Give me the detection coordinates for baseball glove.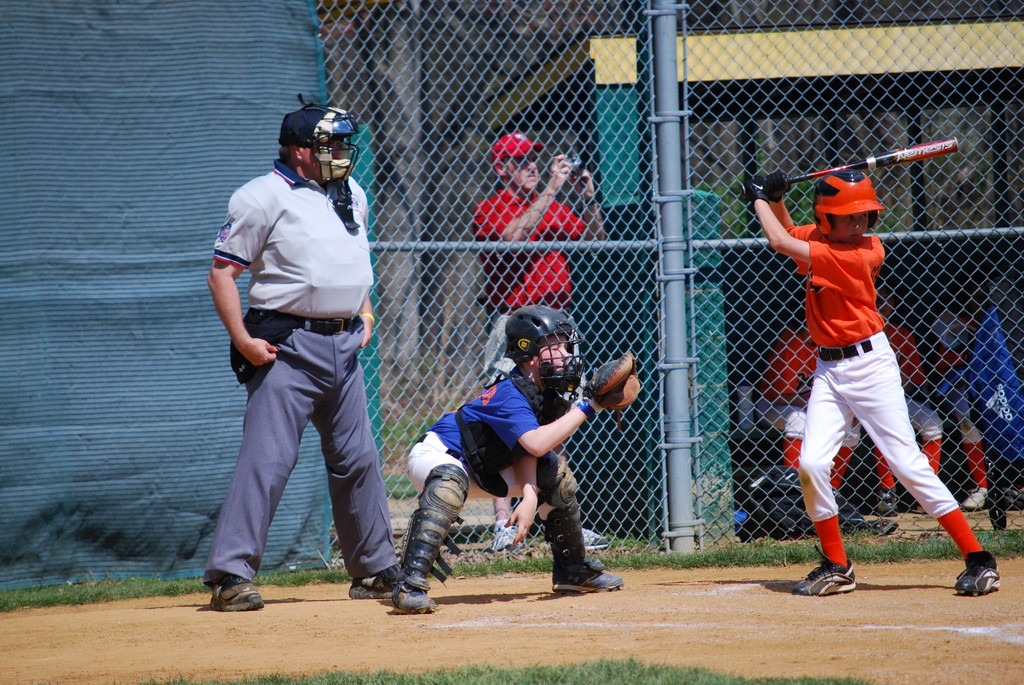
rect(587, 345, 641, 430).
